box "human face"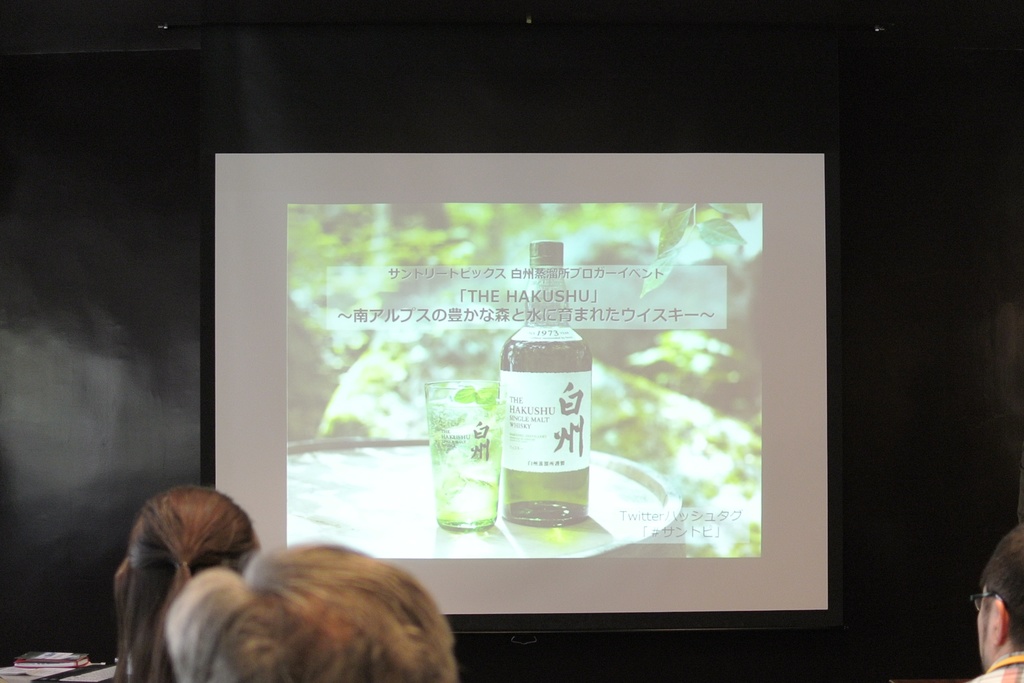
l=974, t=588, r=990, b=666
